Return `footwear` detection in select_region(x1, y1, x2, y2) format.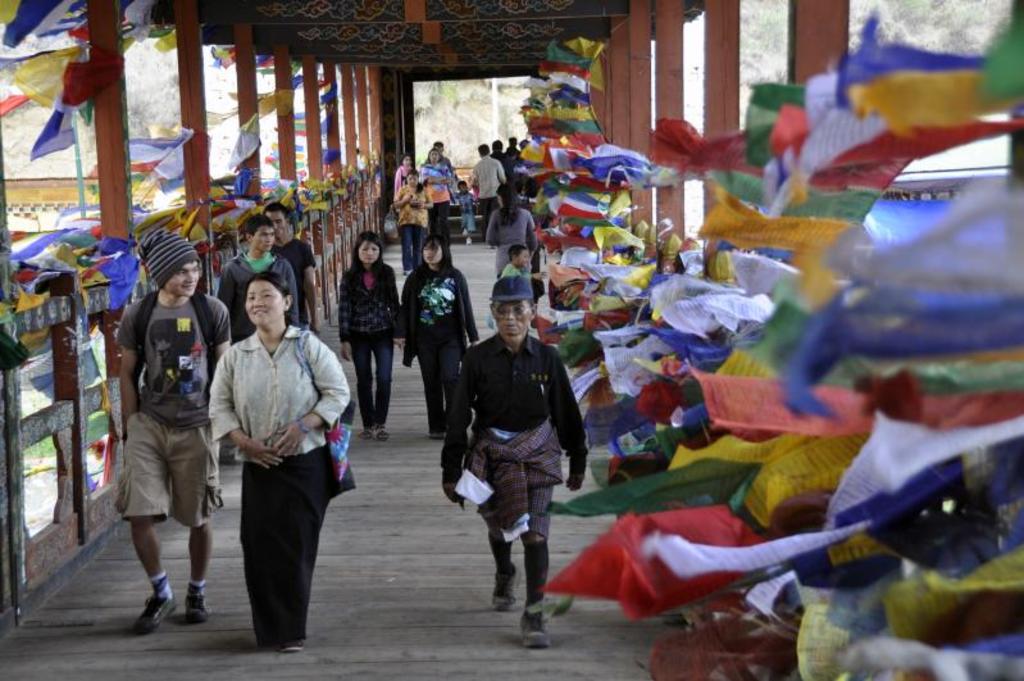
select_region(519, 604, 554, 649).
